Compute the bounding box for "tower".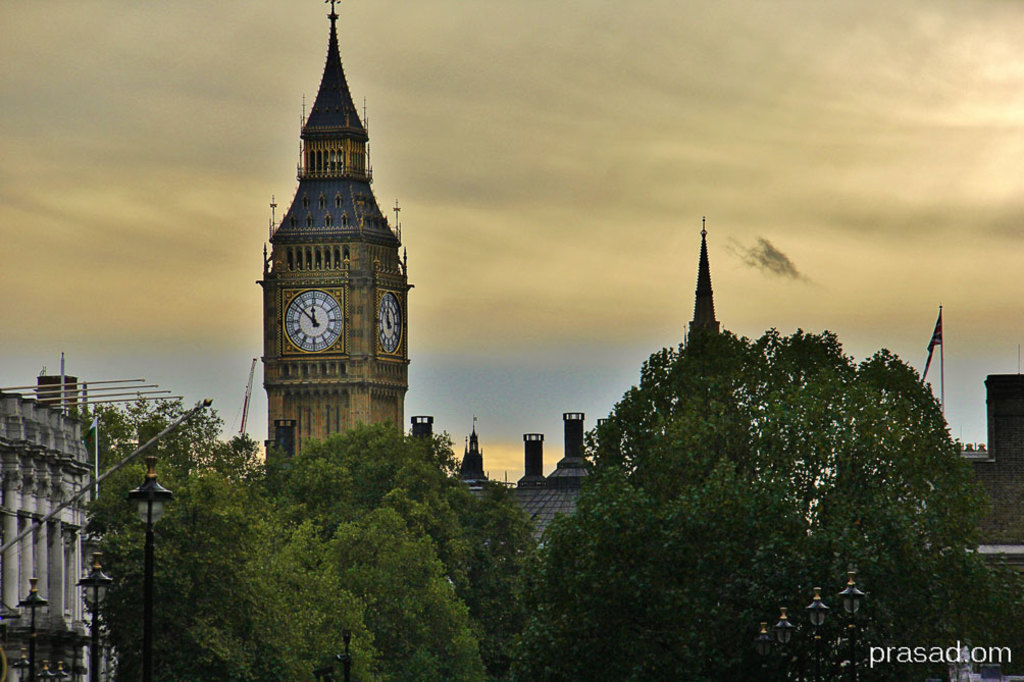
l=687, t=222, r=719, b=343.
